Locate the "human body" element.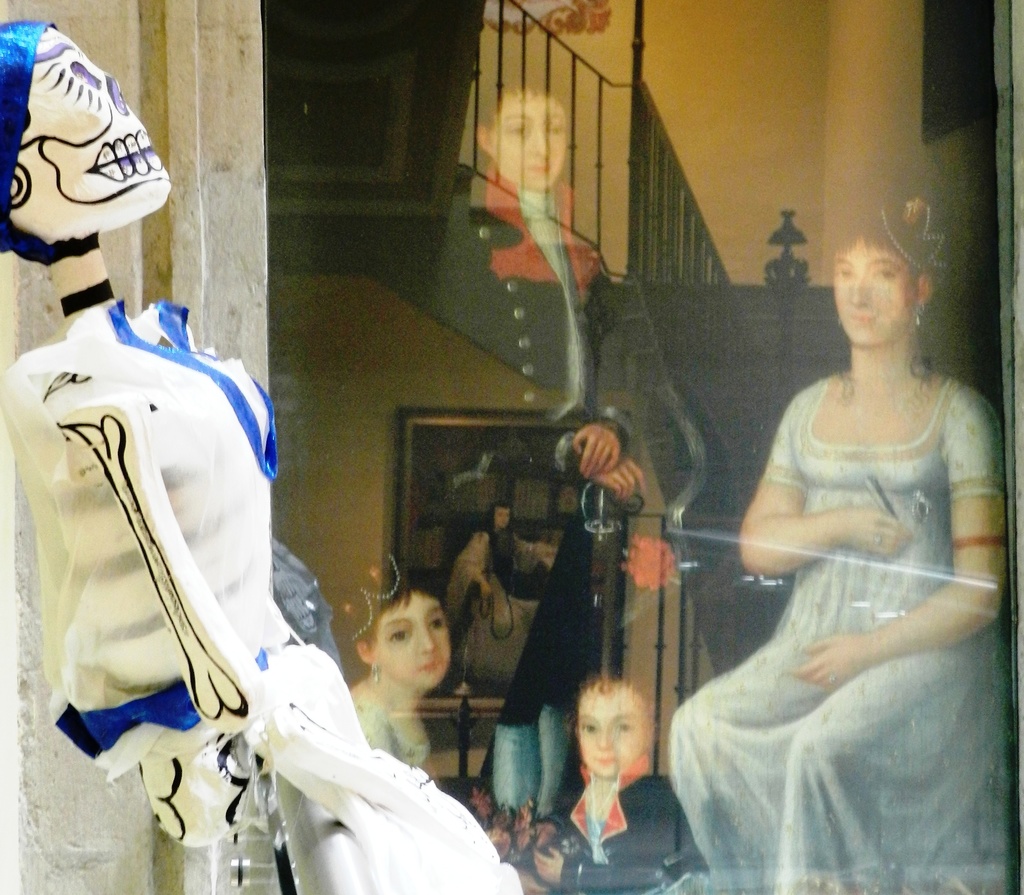
Element bbox: (x1=437, y1=501, x2=563, y2=698).
